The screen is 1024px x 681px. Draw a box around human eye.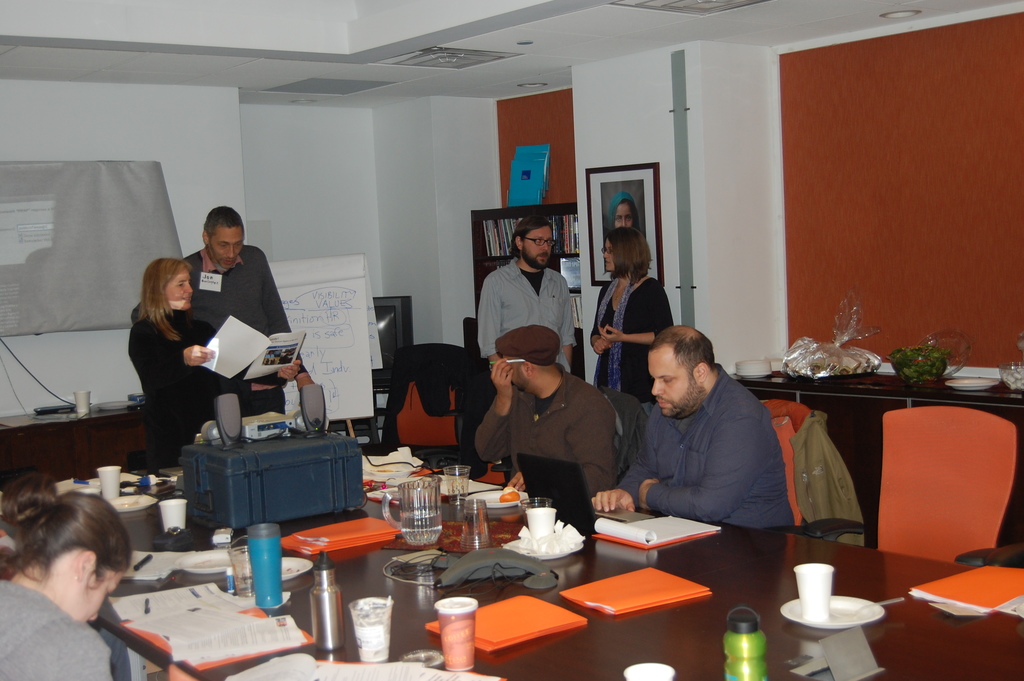
bbox=(617, 217, 623, 222).
